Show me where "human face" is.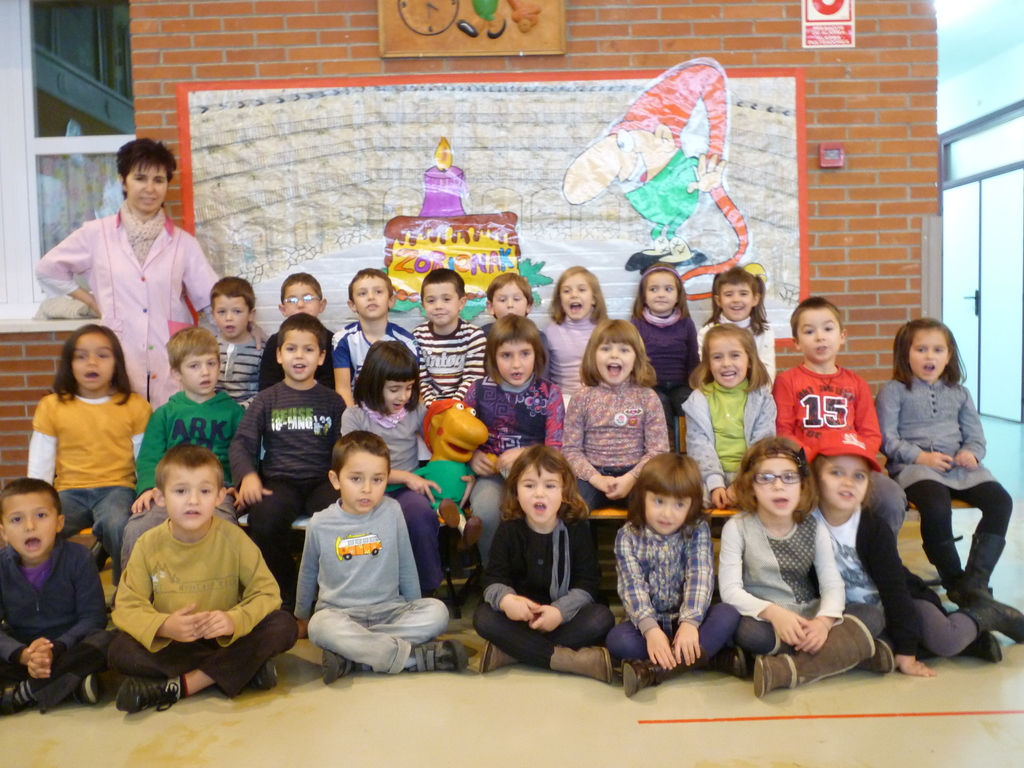
"human face" is at <bbox>417, 282, 465, 331</bbox>.
